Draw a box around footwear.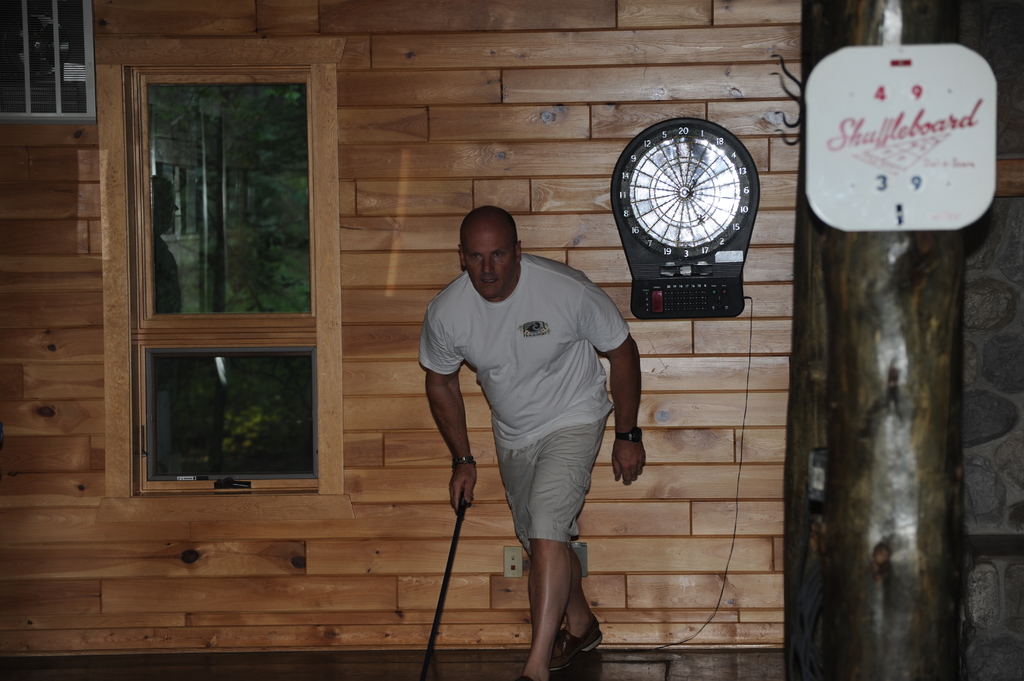
{"x1": 550, "y1": 629, "x2": 605, "y2": 669}.
